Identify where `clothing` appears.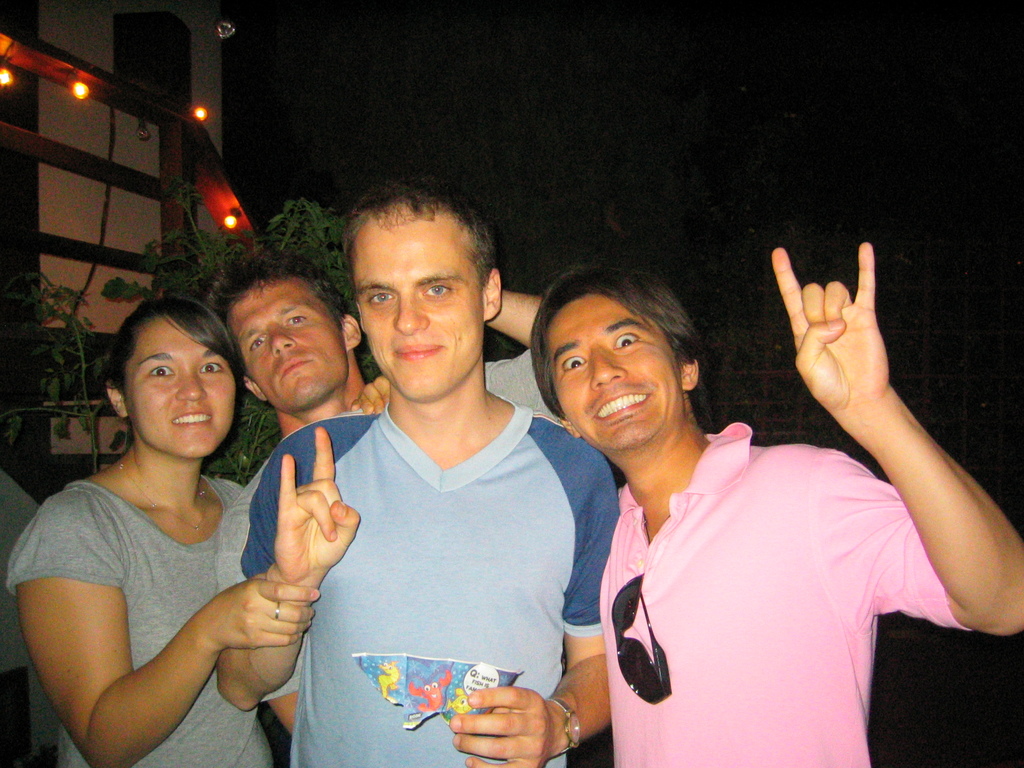
Appears at <region>216, 402, 620, 767</region>.
